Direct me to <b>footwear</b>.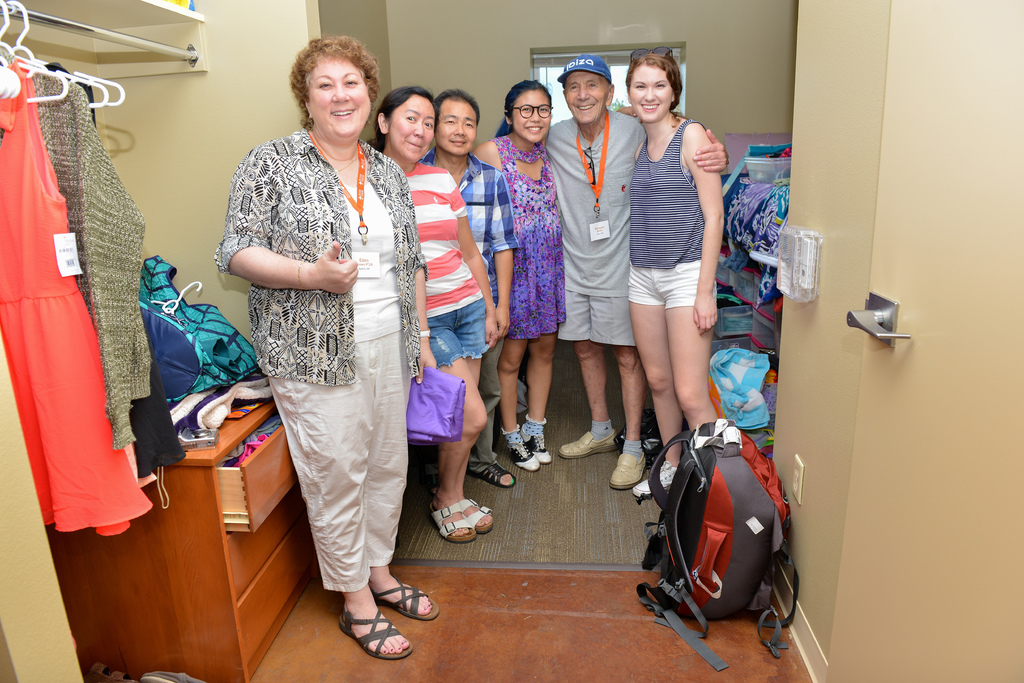
Direction: pyautogui.locateOnScreen(563, 423, 626, 460).
